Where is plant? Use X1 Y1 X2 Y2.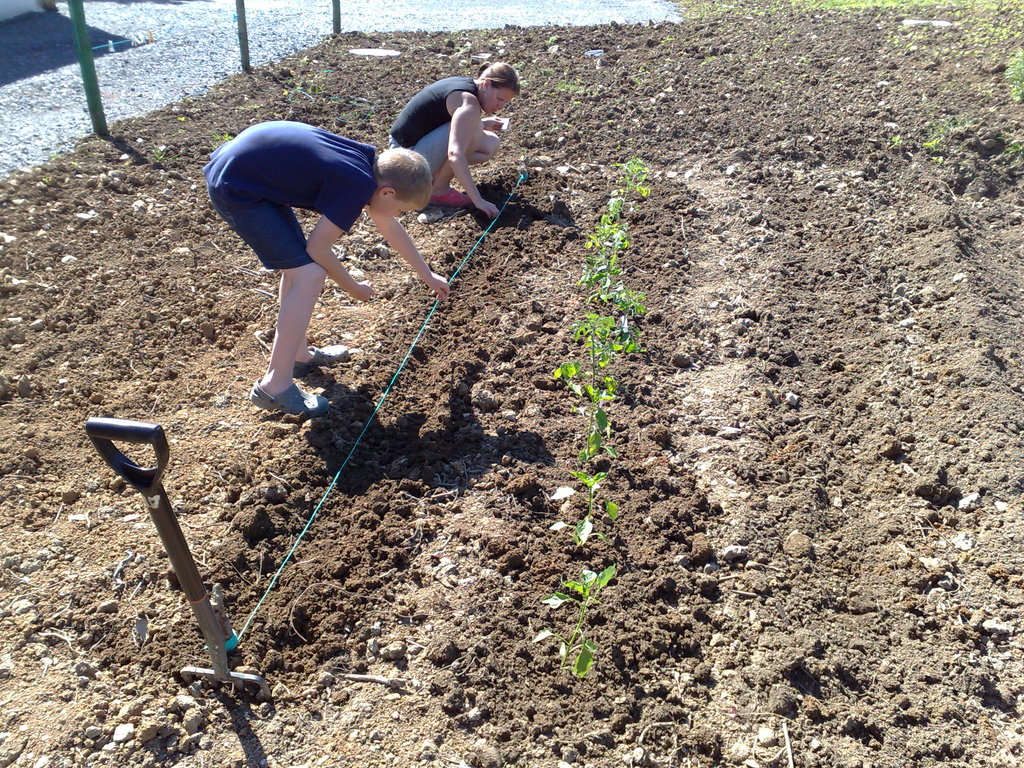
599 154 641 230.
